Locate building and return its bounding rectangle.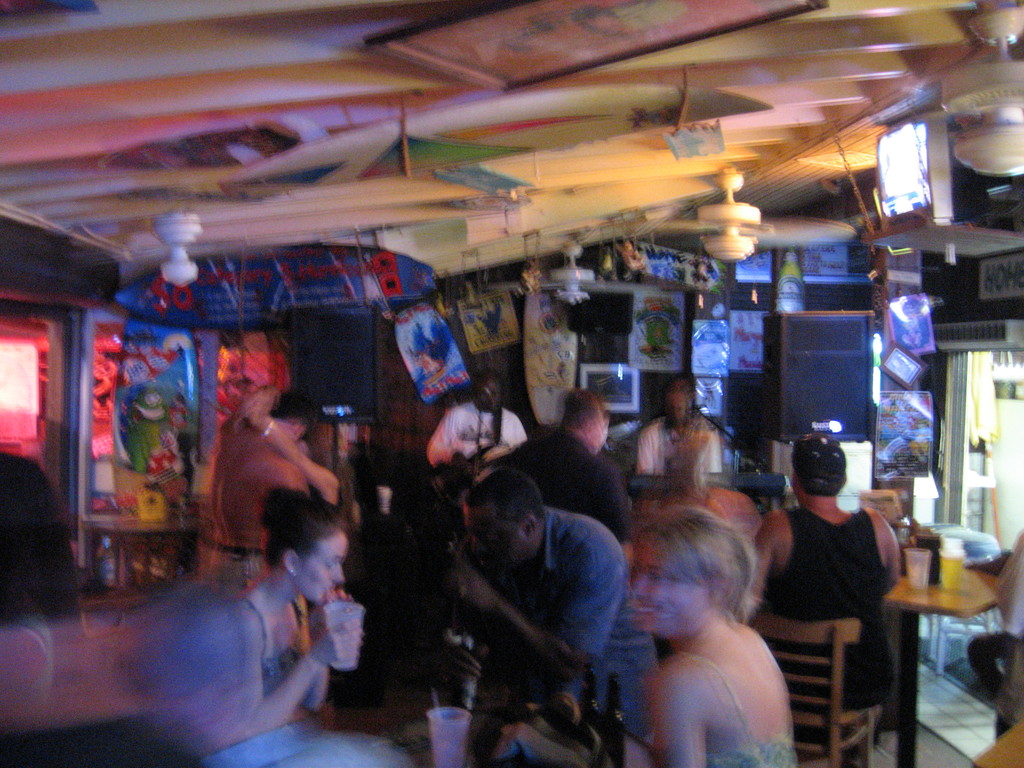
box=[0, 0, 1023, 767].
